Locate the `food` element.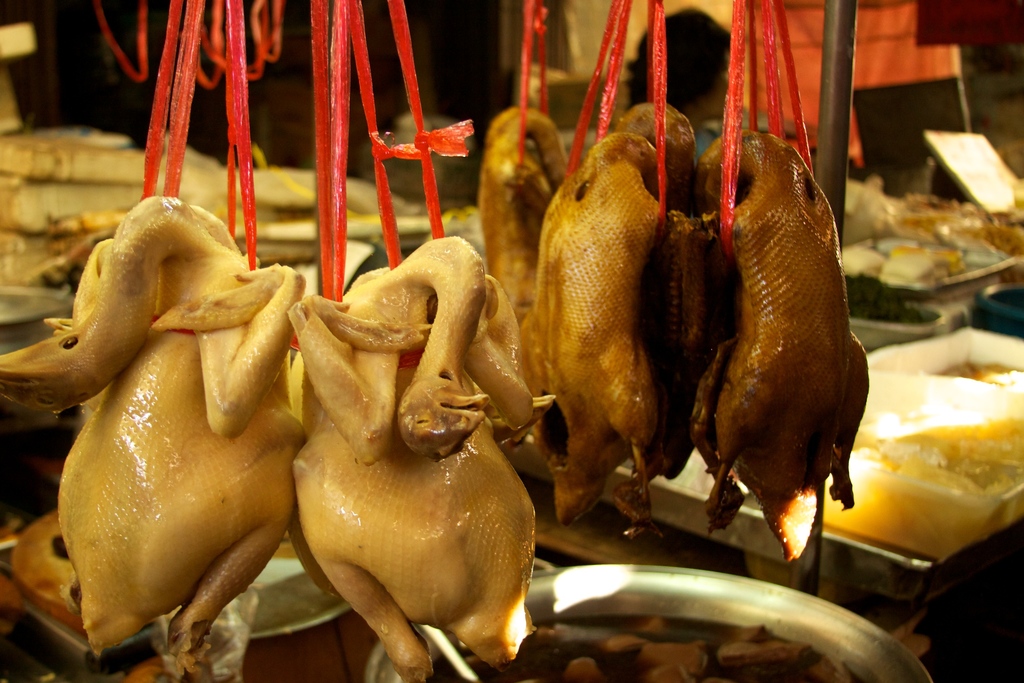
Element bbox: (936,358,1023,393).
